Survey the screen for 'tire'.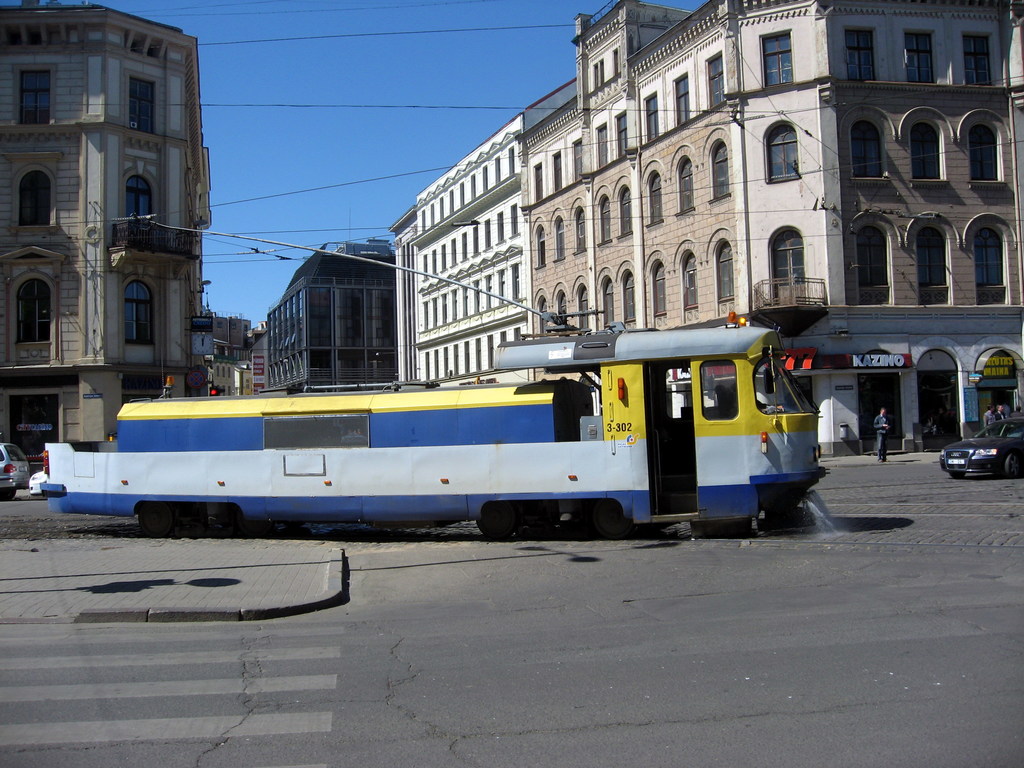
Survey found: {"x1": 950, "y1": 468, "x2": 970, "y2": 481}.
